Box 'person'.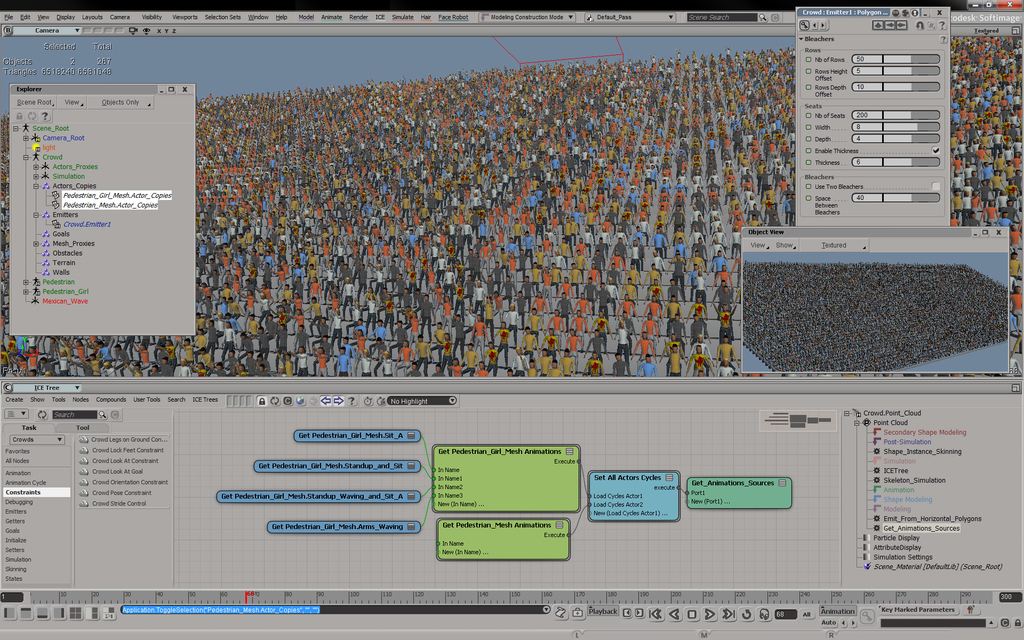
[x1=635, y1=355, x2=657, y2=377].
